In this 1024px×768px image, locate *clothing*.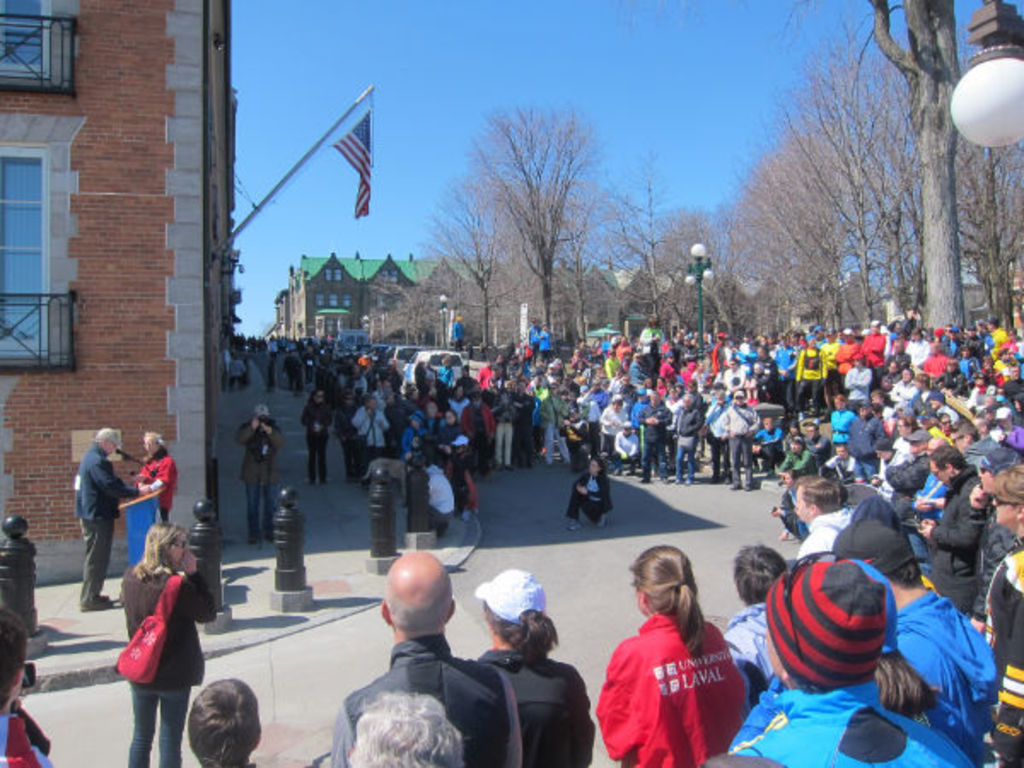
Bounding box: (left=480, top=650, right=592, bottom=766).
